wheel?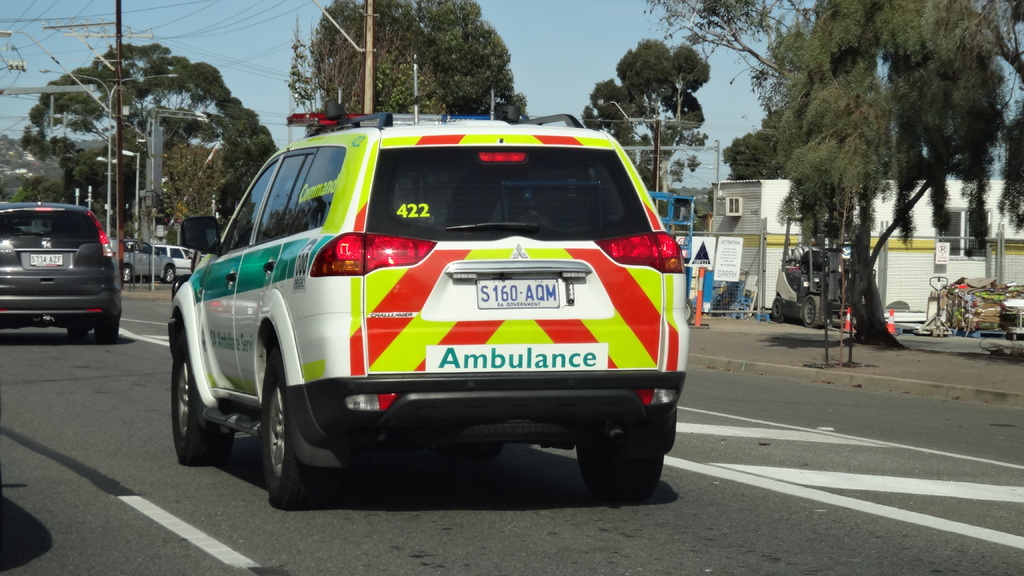
{"x1": 686, "y1": 301, "x2": 695, "y2": 324}
